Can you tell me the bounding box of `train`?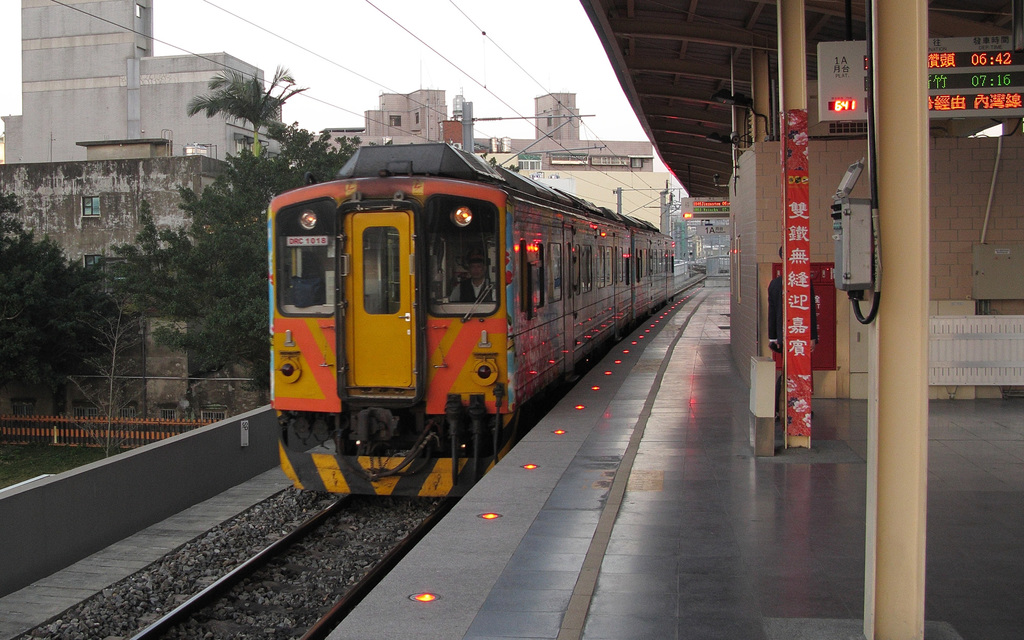
region(271, 139, 675, 493).
